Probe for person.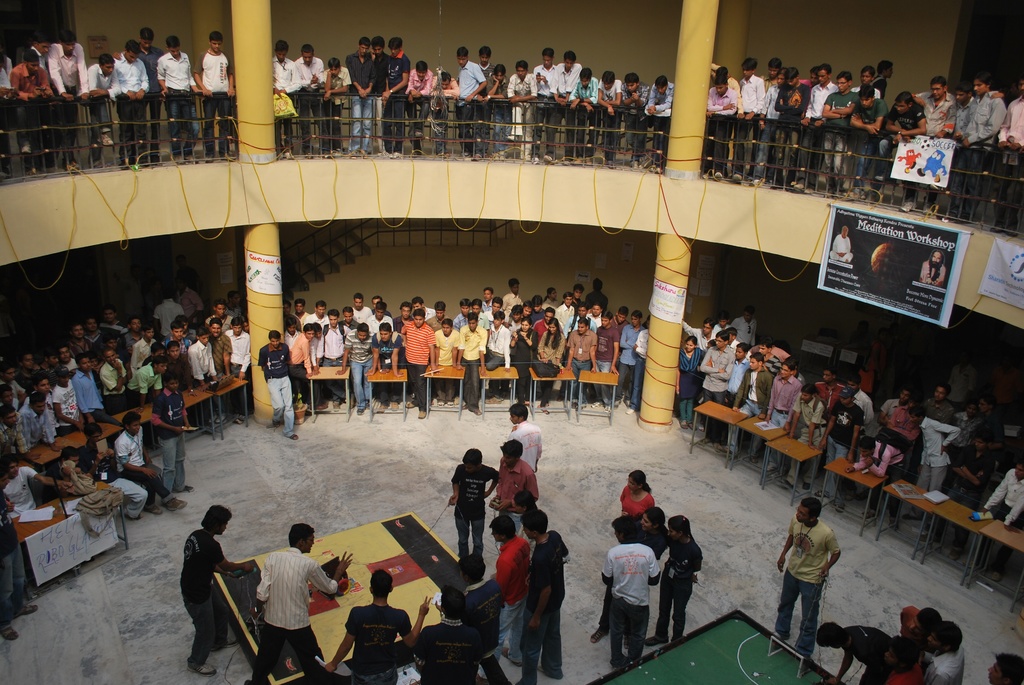
Probe result: [630,315,653,414].
